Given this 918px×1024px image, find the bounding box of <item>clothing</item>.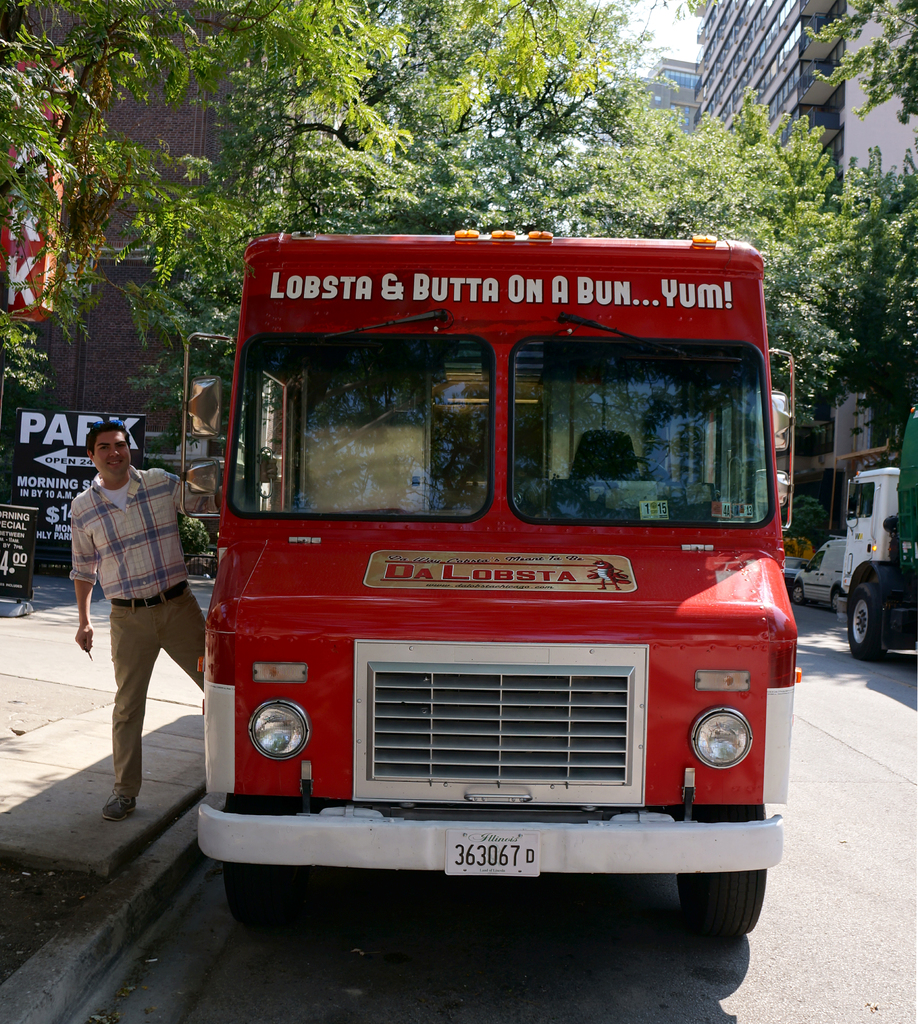
x1=56 y1=435 x2=177 y2=657.
